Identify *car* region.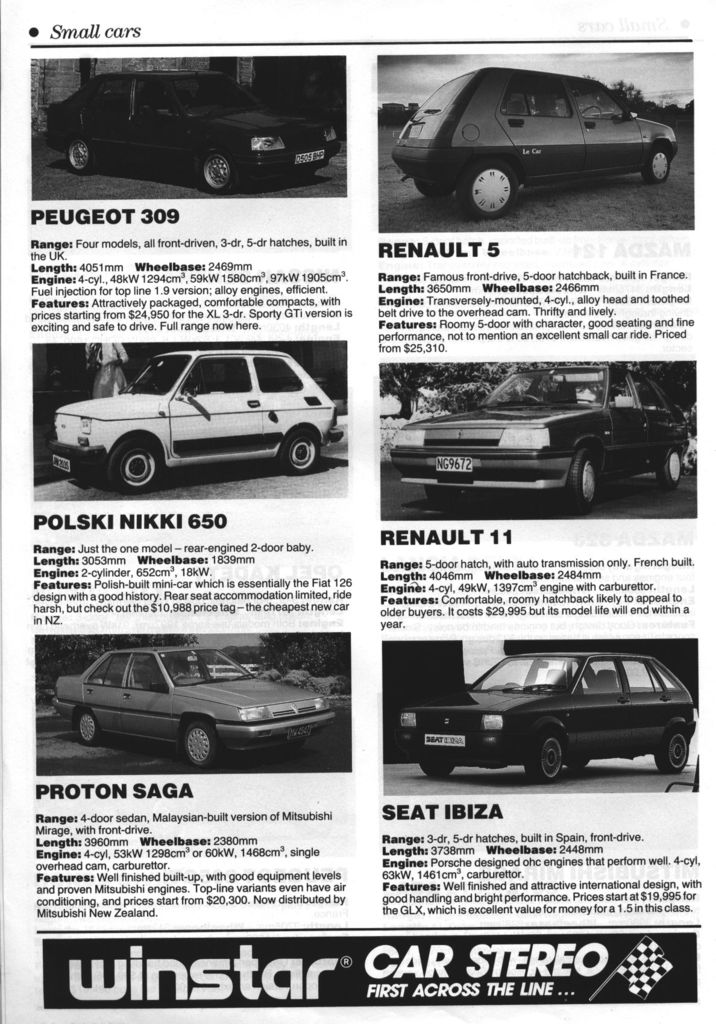
Region: crop(52, 647, 336, 771).
